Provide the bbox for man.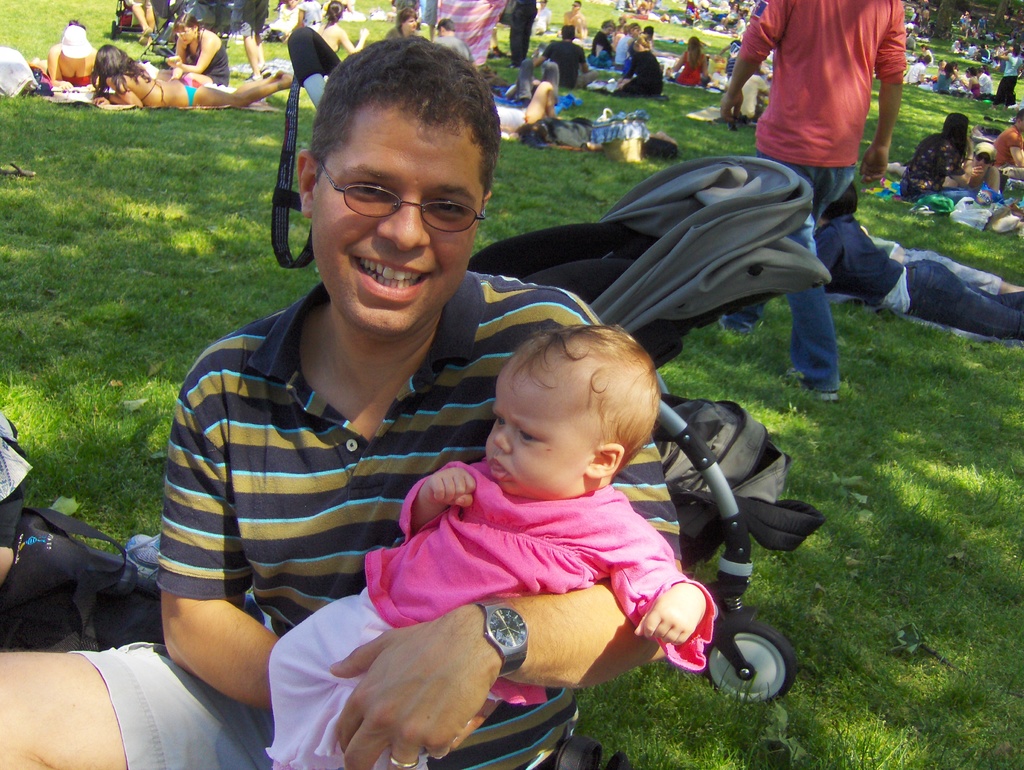
(530, 24, 600, 90).
